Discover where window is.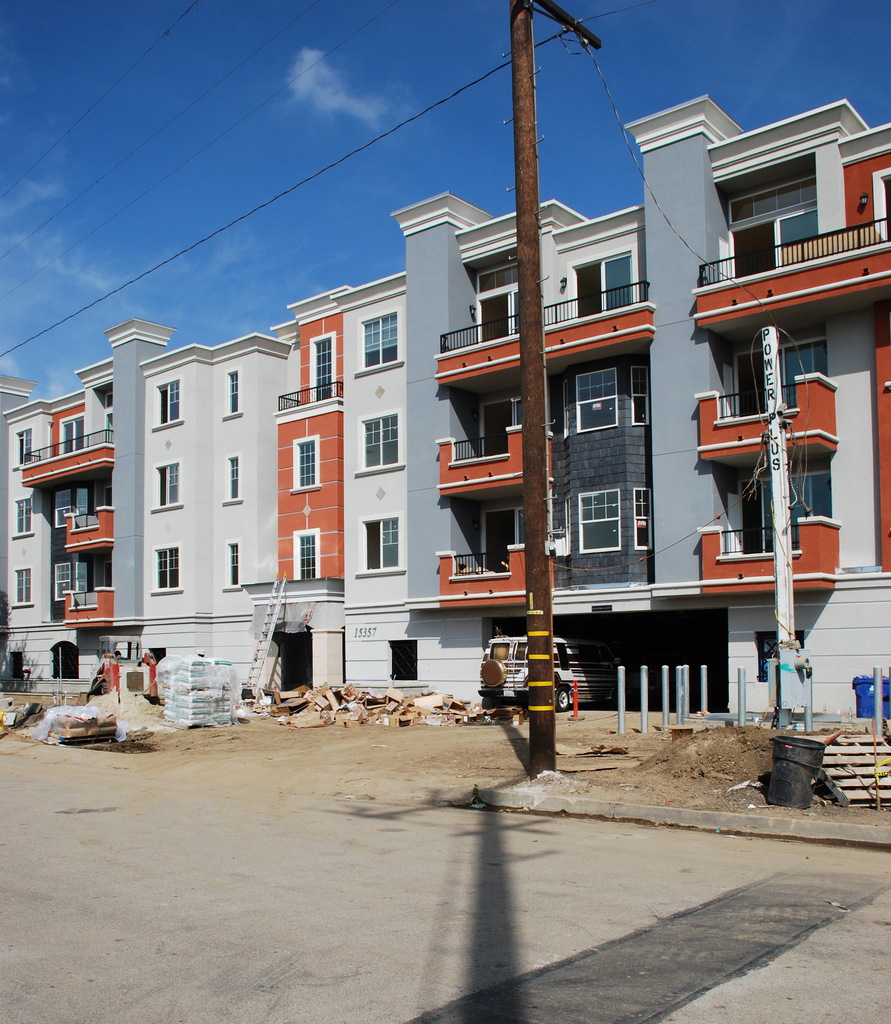
Discovered at BBox(570, 367, 624, 435).
